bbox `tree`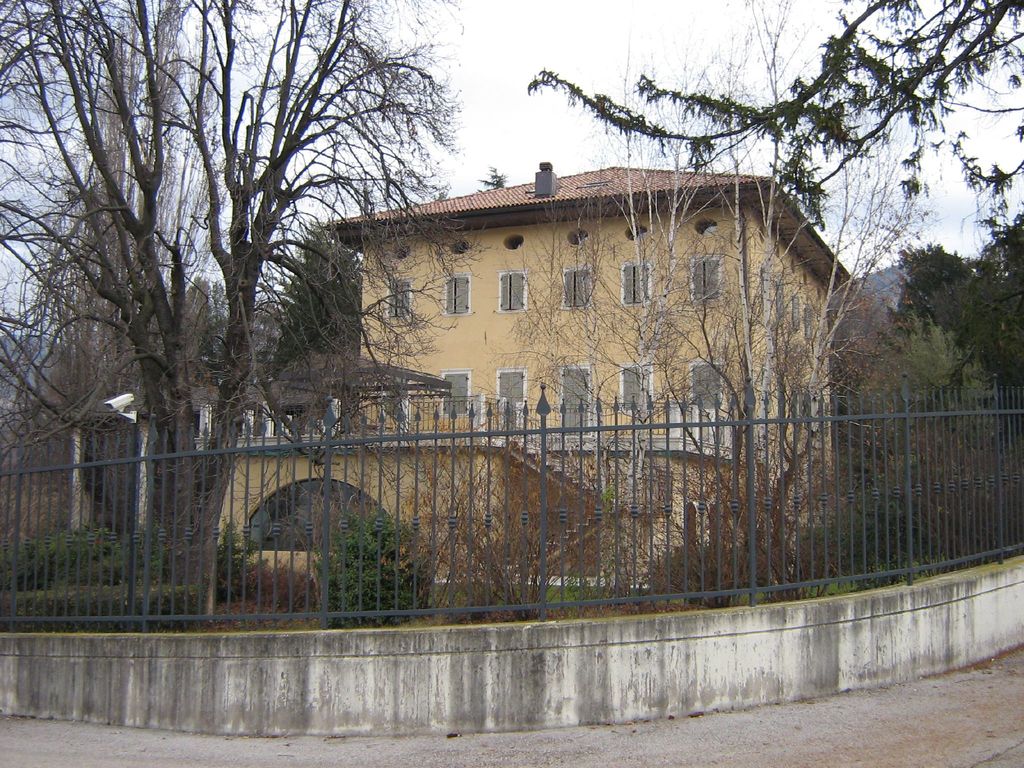
(x1=890, y1=214, x2=1023, y2=442)
